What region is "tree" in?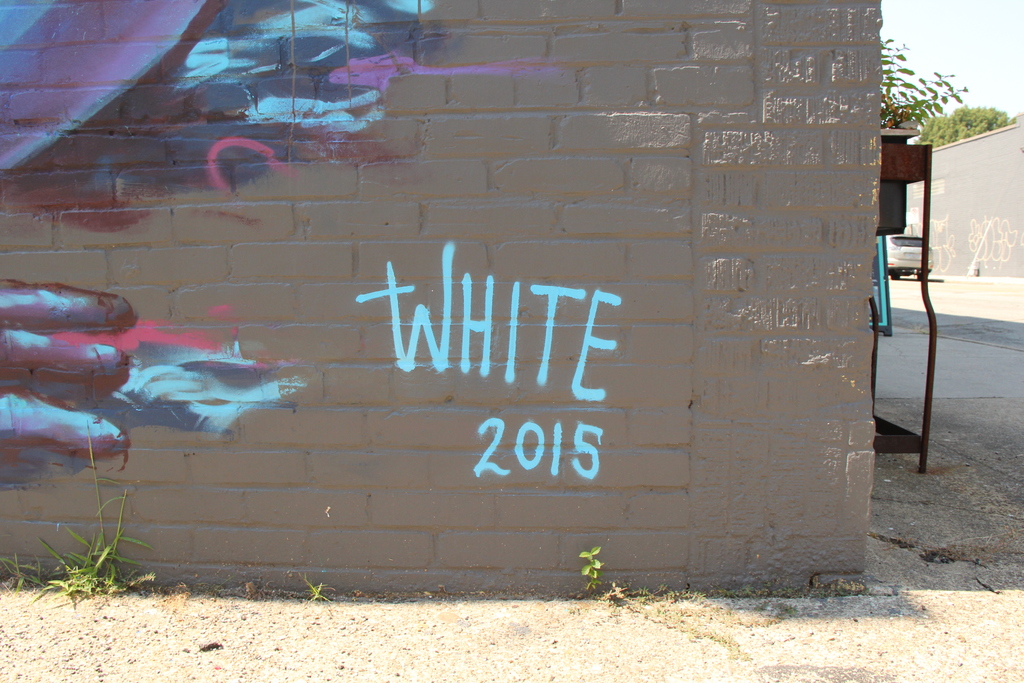
detection(883, 38, 976, 136).
